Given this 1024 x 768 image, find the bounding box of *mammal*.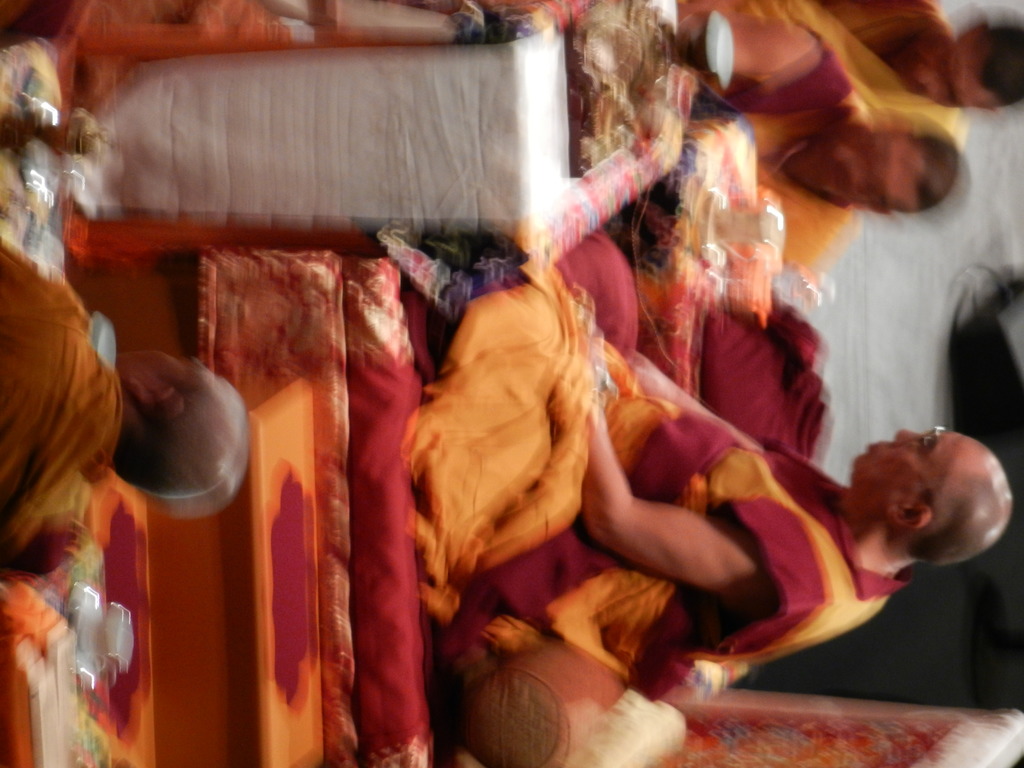
box(394, 264, 1013, 701).
